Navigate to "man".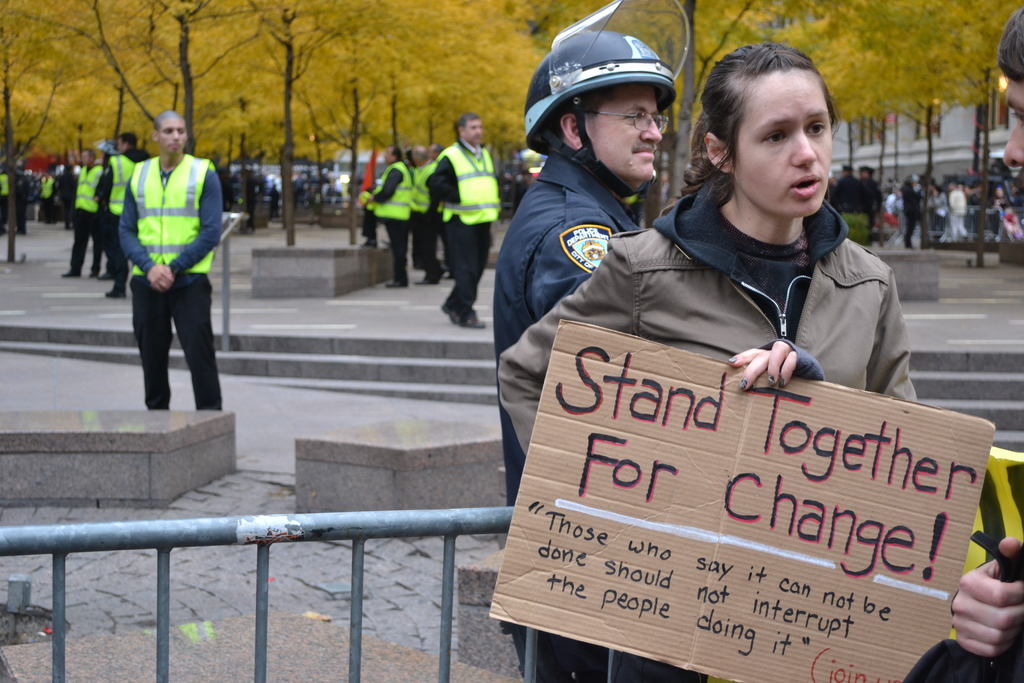
Navigation target: [404, 138, 429, 281].
